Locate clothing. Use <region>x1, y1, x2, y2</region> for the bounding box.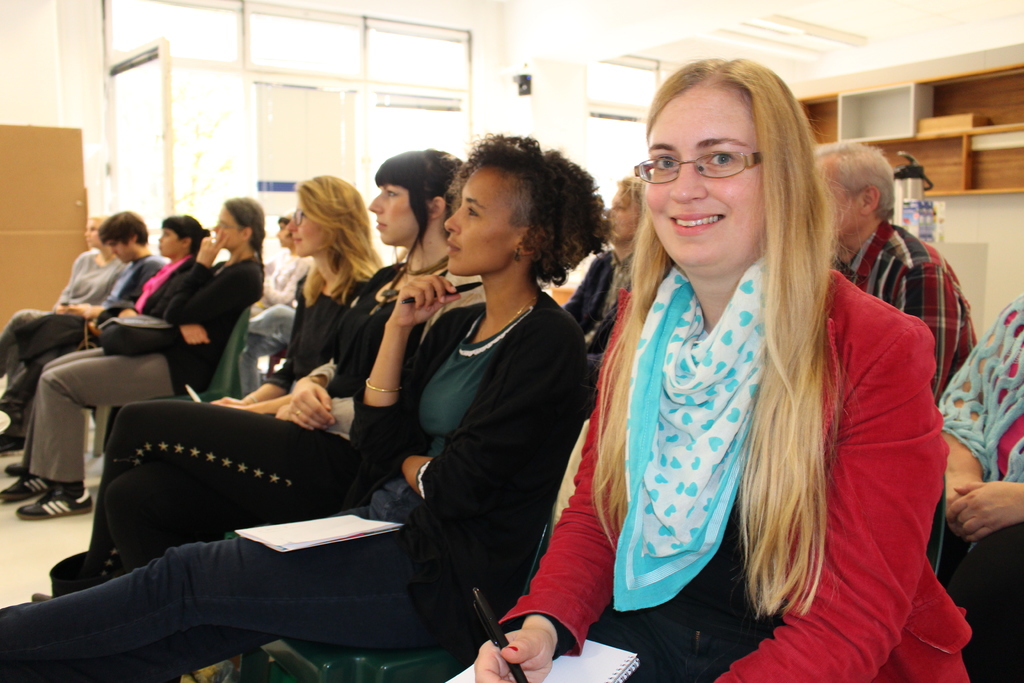
<region>525, 199, 924, 657</region>.
